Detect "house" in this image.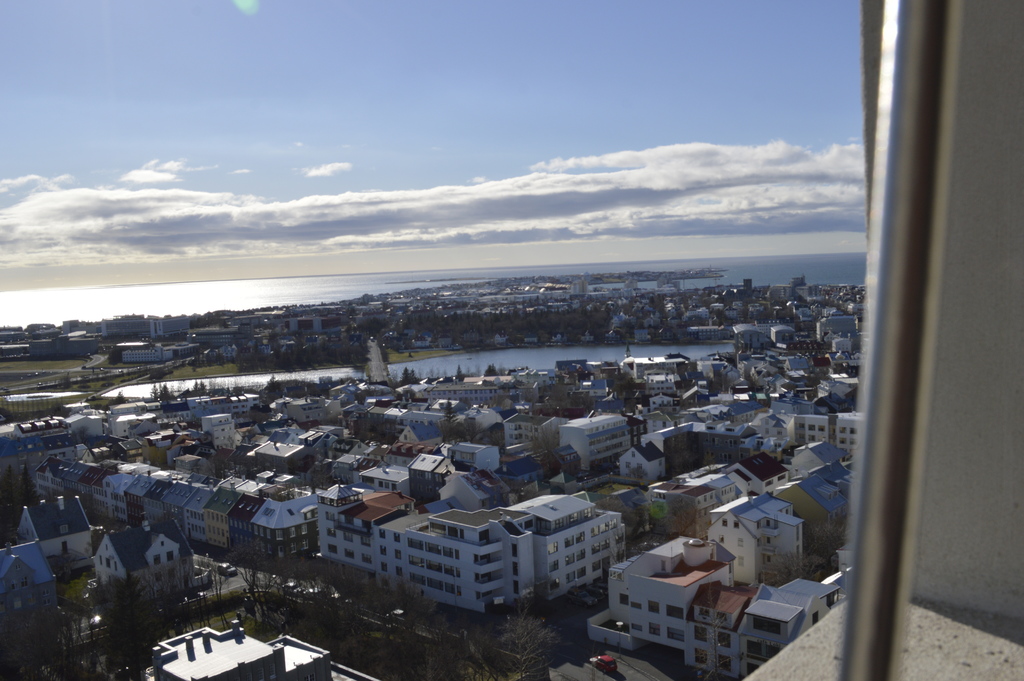
Detection: <box>86,511,195,605</box>.
